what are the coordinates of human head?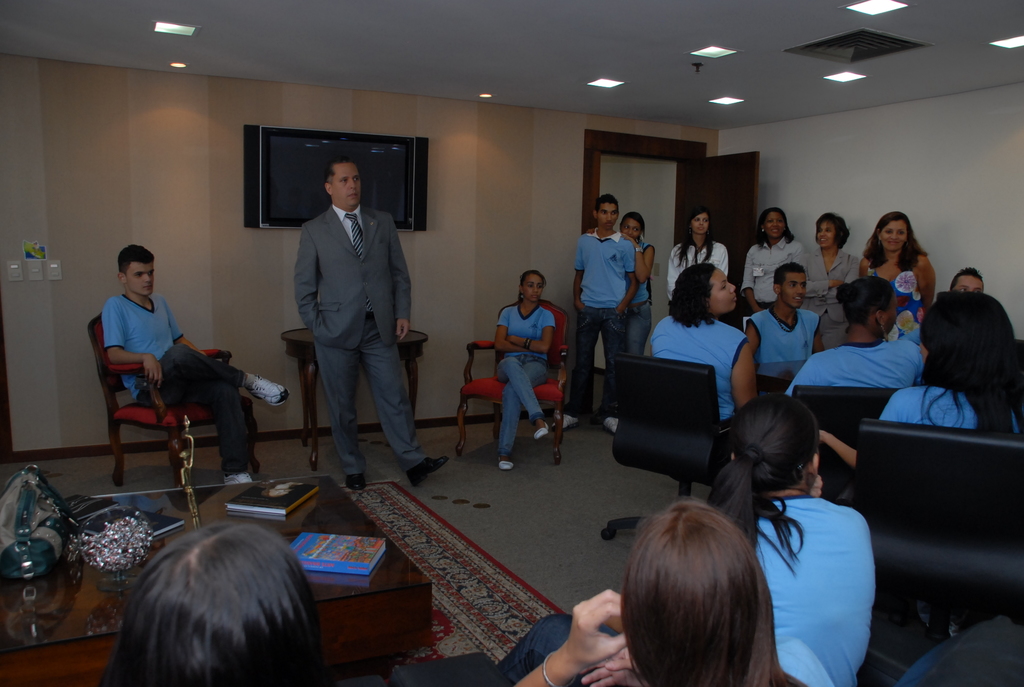
BBox(114, 242, 154, 298).
